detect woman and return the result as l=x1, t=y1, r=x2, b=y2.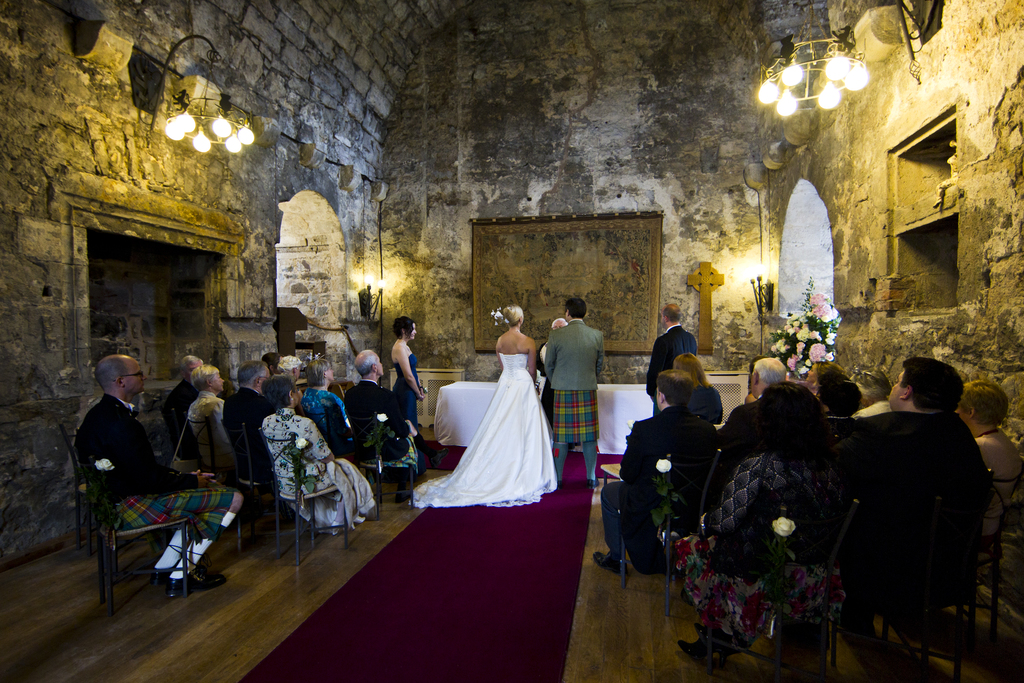
l=388, t=313, r=431, b=486.
